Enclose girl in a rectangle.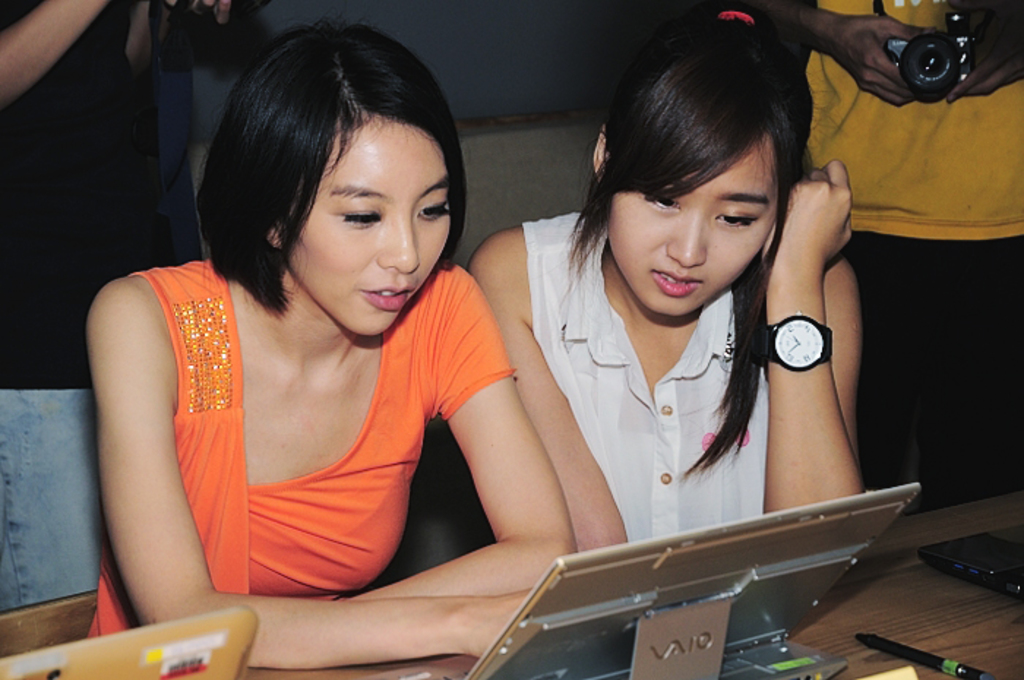
468, 15, 863, 550.
